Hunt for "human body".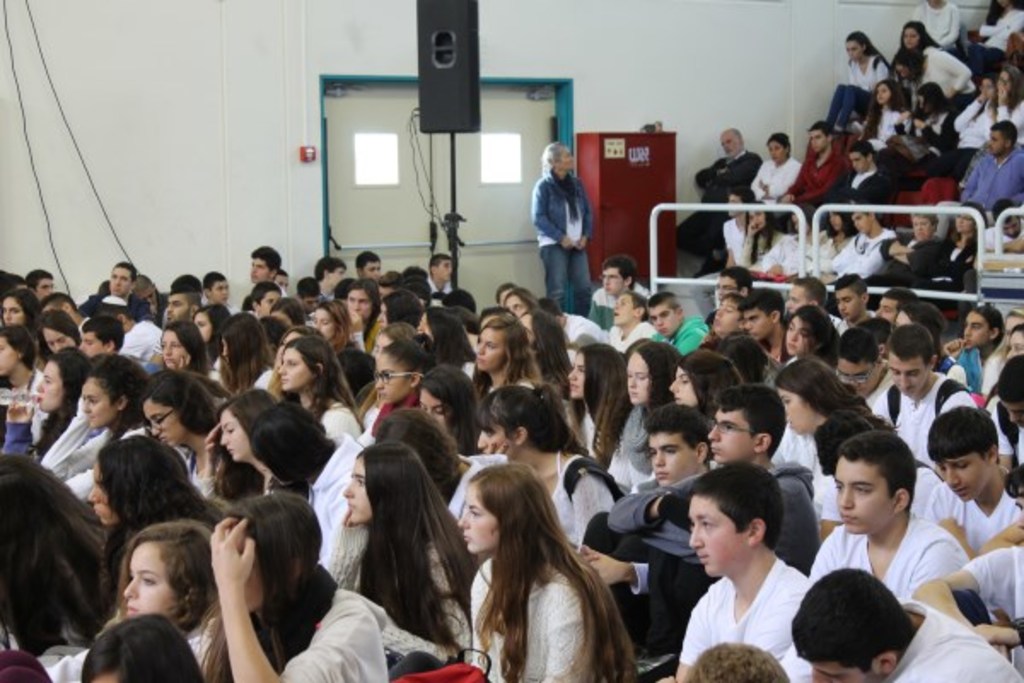
Hunted down at bbox=[975, 302, 1022, 396].
